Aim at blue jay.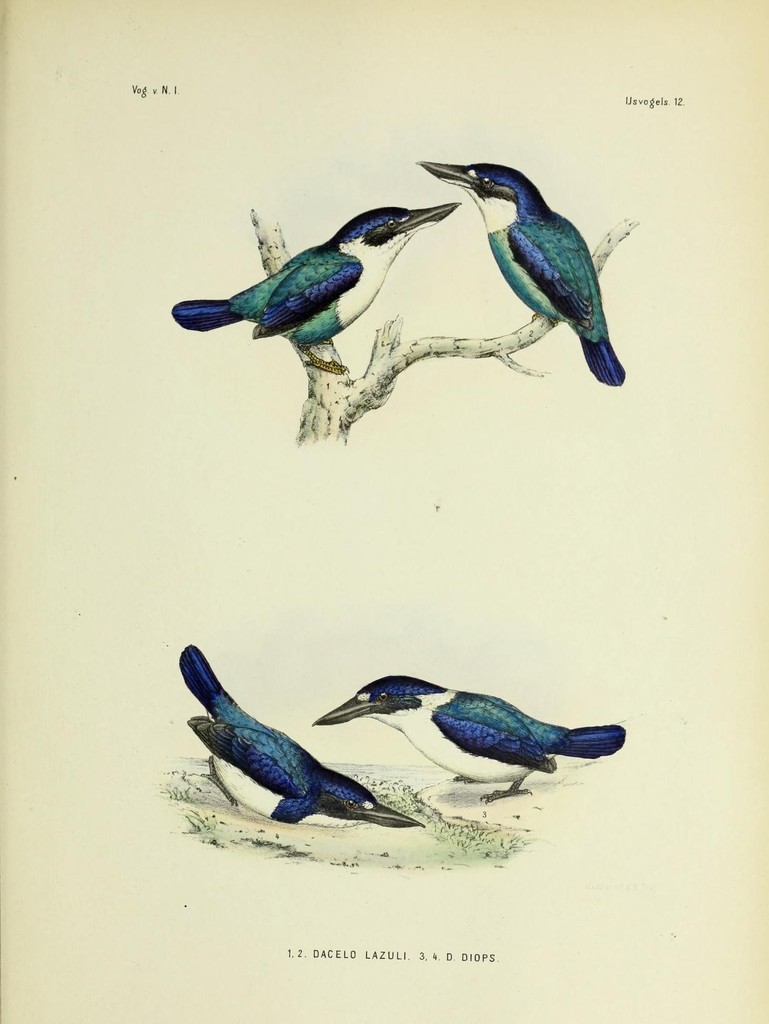
Aimed at [x1=310, y1=666, x2=624, y2=805].
